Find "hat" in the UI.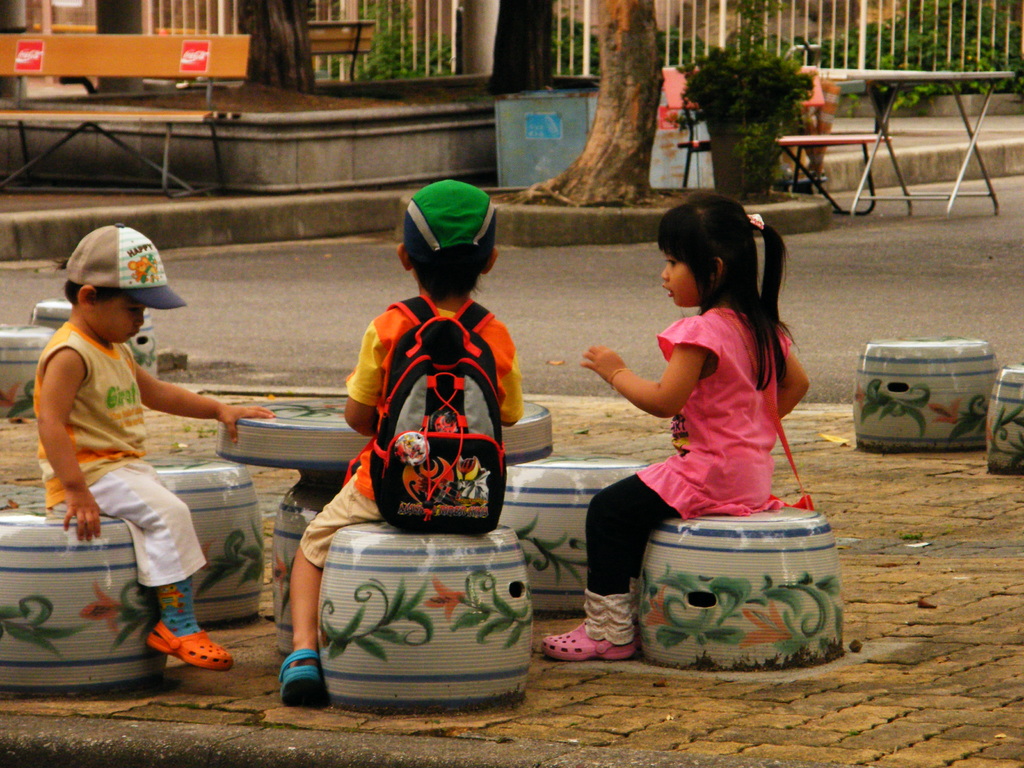
UI element at <region>58, 221, 188, 310</region>.
